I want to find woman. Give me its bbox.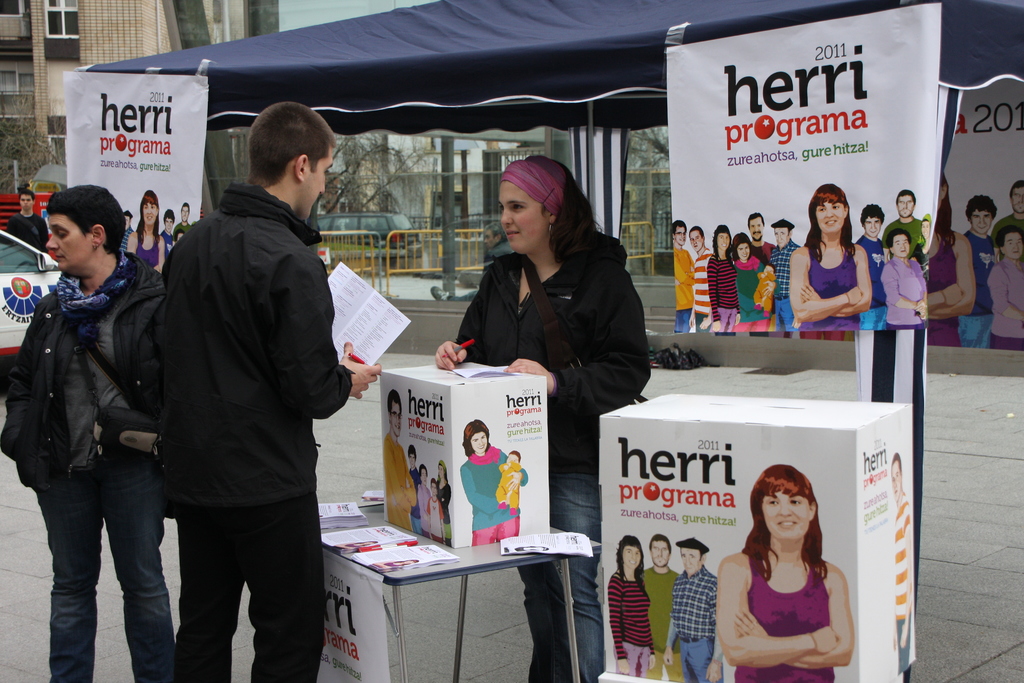
793/185/887/342.
